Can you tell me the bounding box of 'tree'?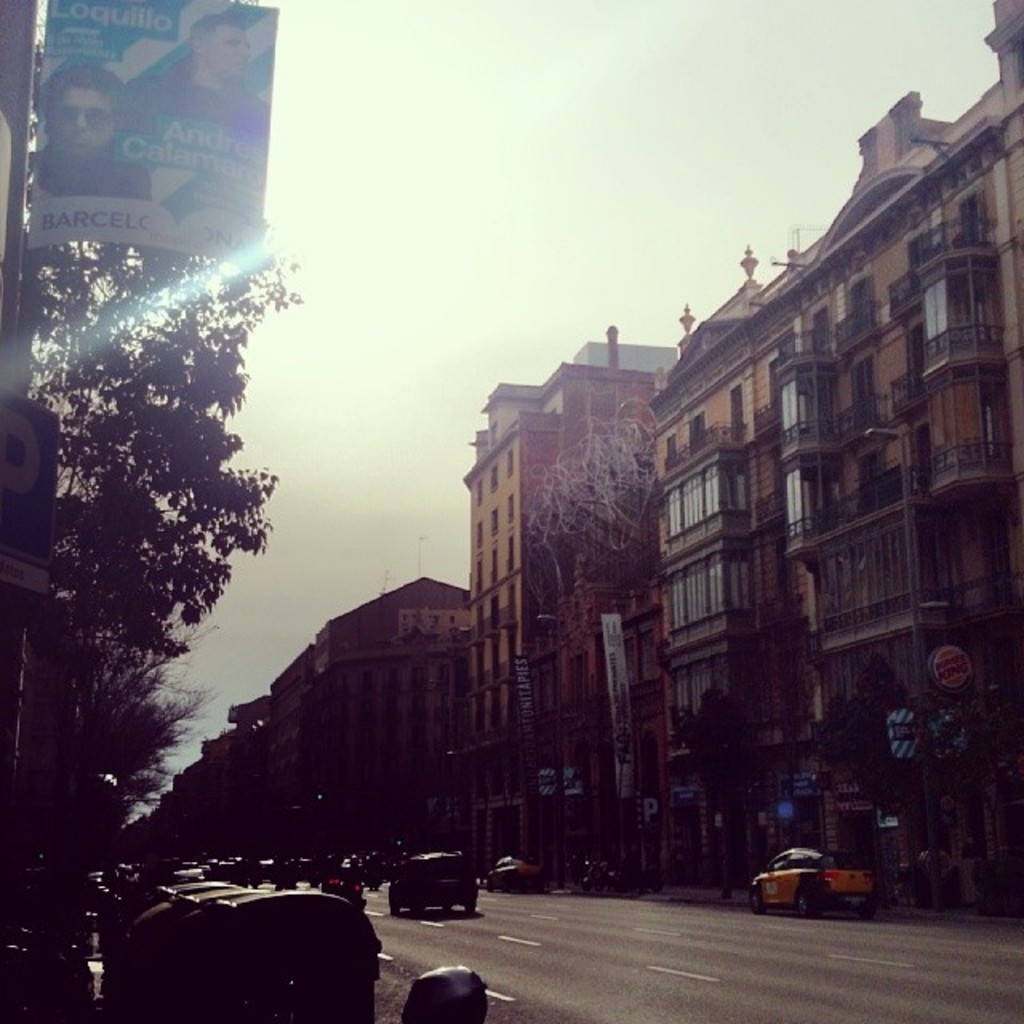
501,405,653,648.
